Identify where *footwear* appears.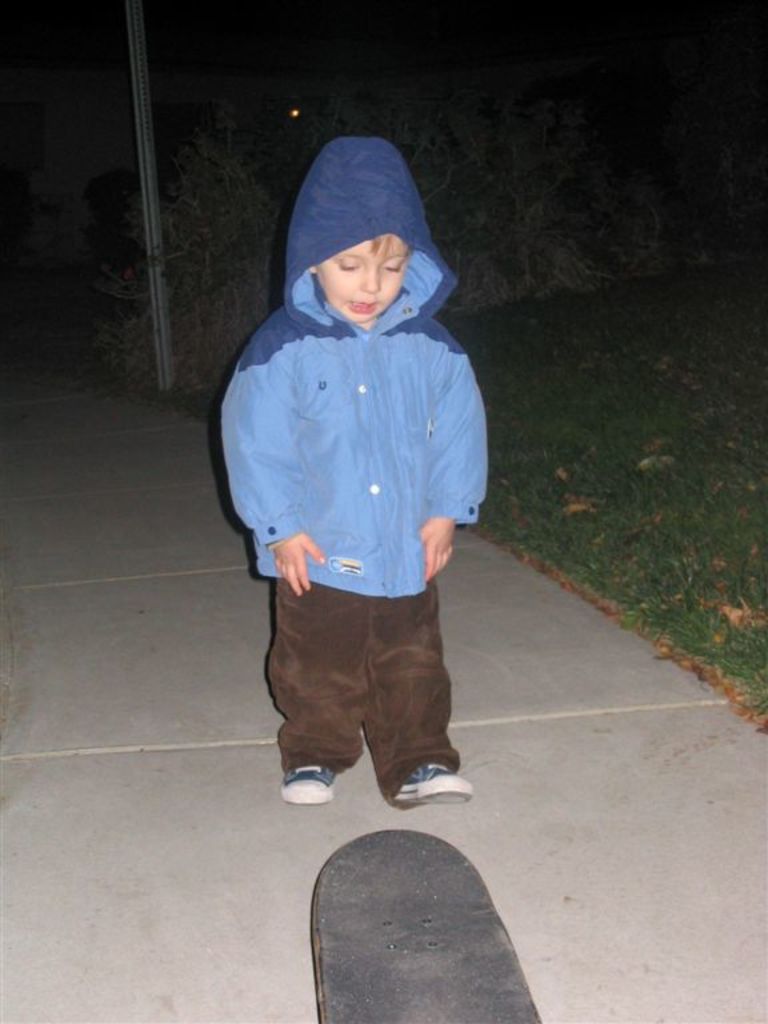
Appears at l=280, t=764, r=339, b=800.
